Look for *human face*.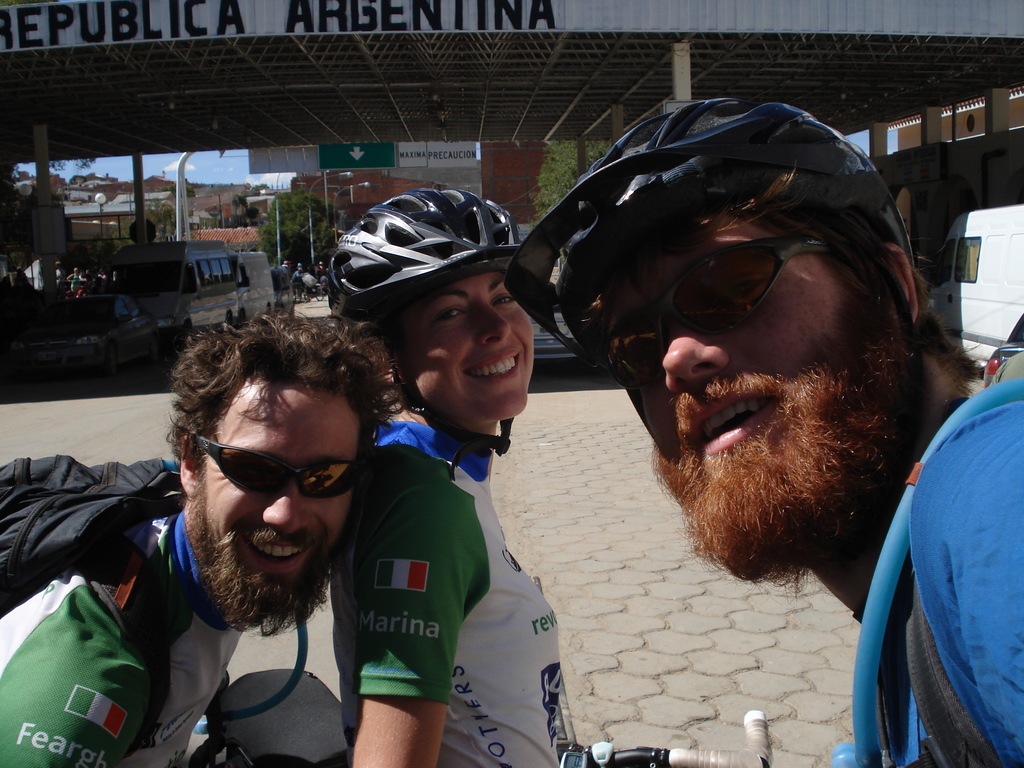
Found: (179,378,354,589).
